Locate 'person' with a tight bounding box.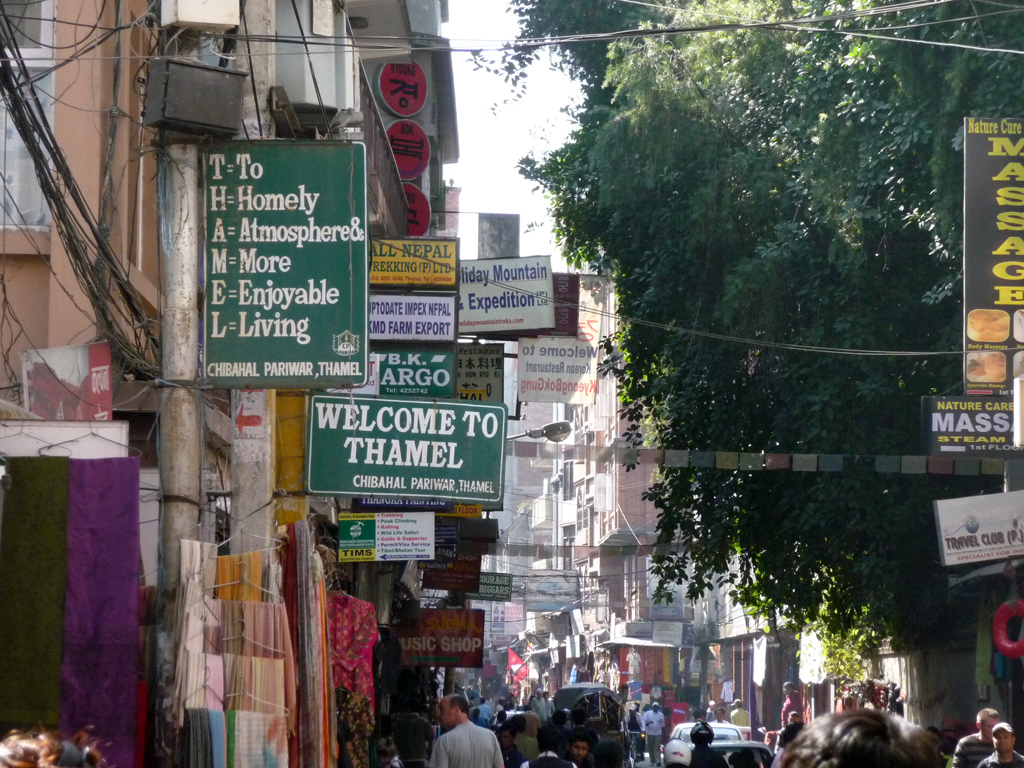
pyautogui.locateOnScreen(643, 701, 666, 767).
